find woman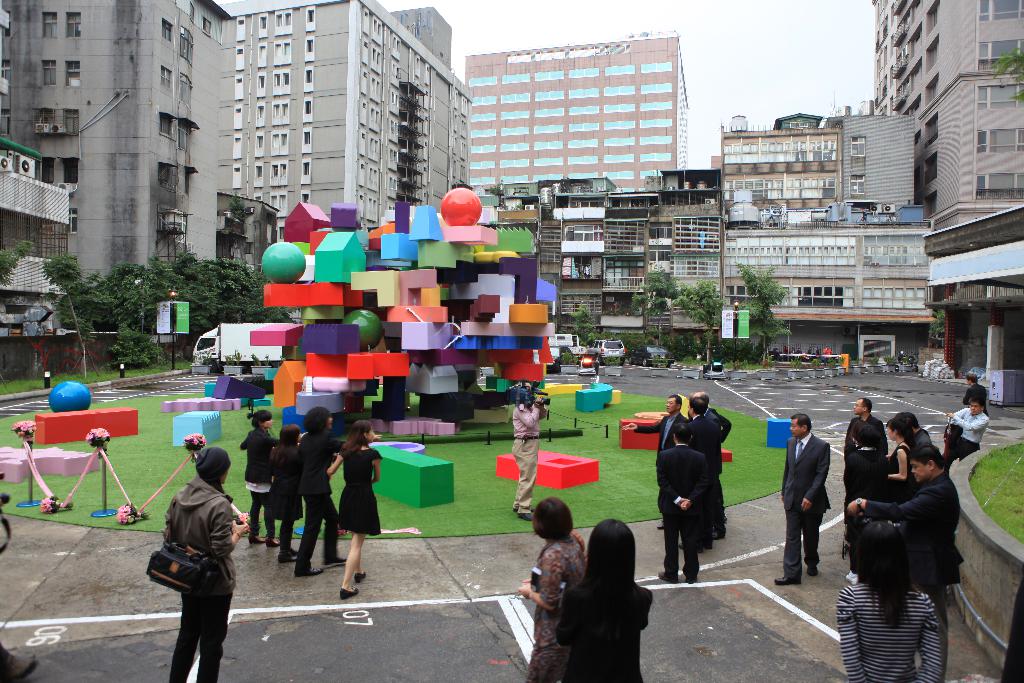
(x1=240, y1=407, x2=282, y2=550)
